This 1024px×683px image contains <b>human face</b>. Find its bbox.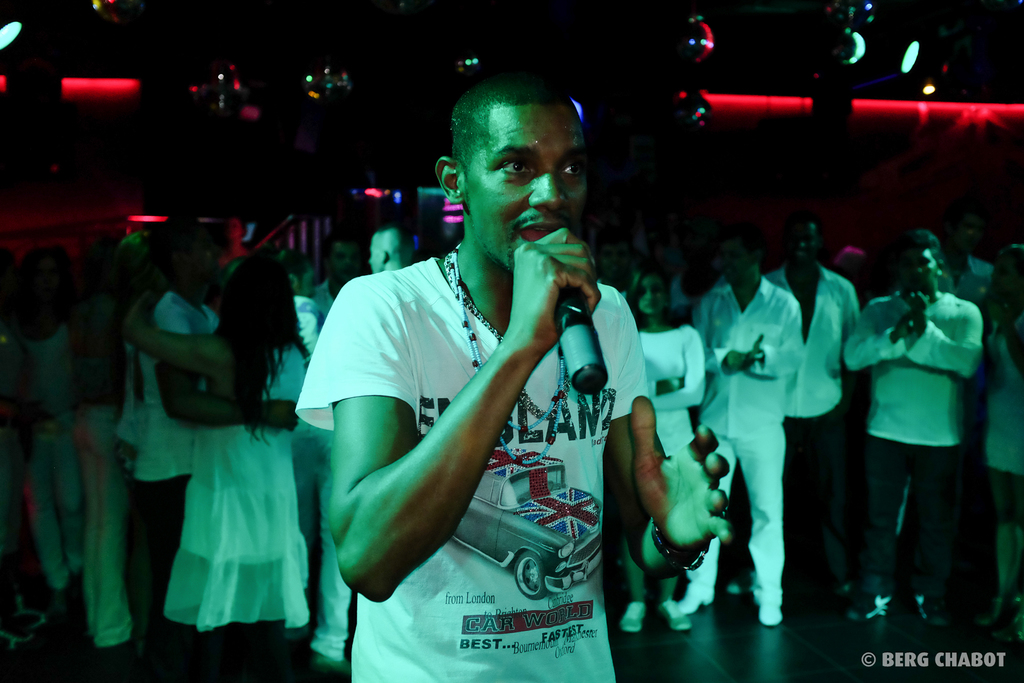
box=[466, 106, 584, 274].
